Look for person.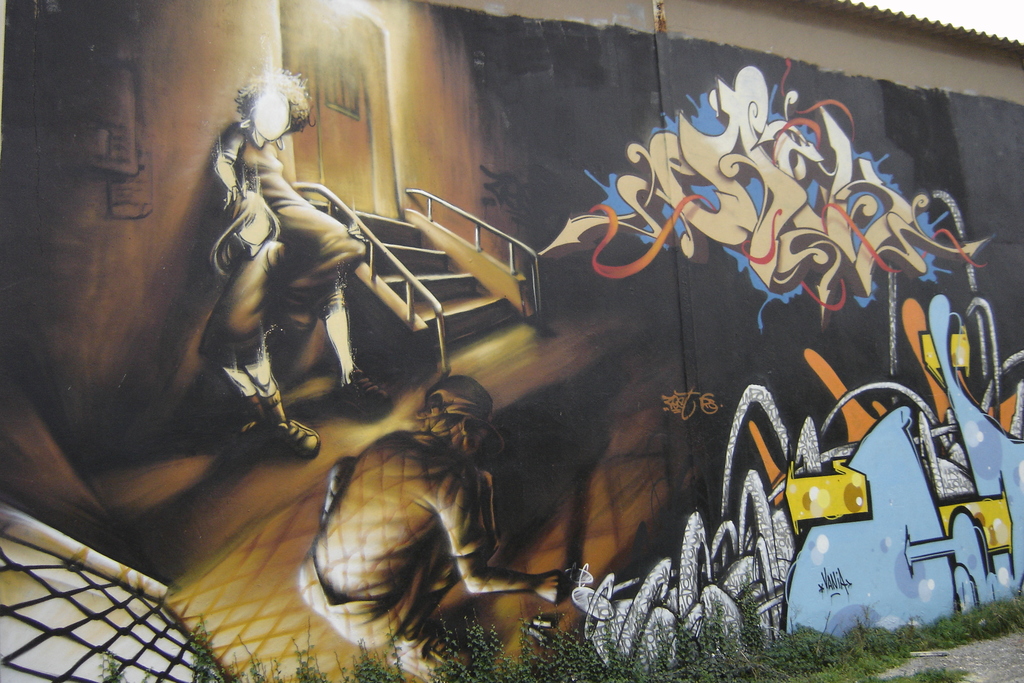
Found: 207:59:390:420.
